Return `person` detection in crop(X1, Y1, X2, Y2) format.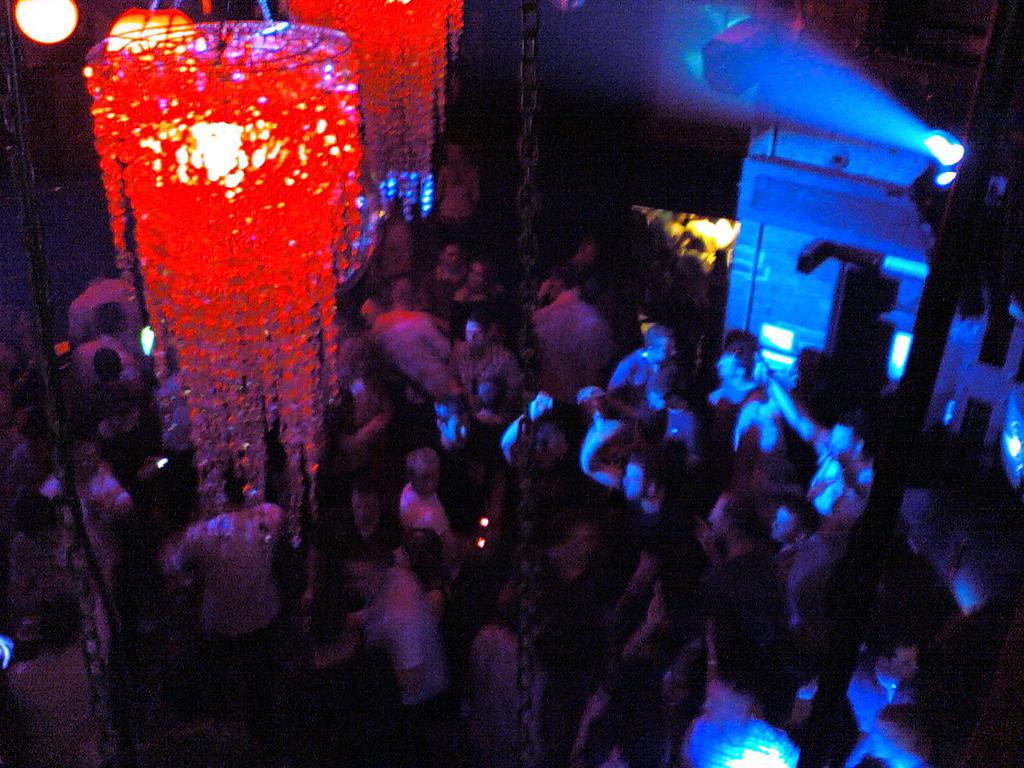
crop(78, 436, 134, 510).
